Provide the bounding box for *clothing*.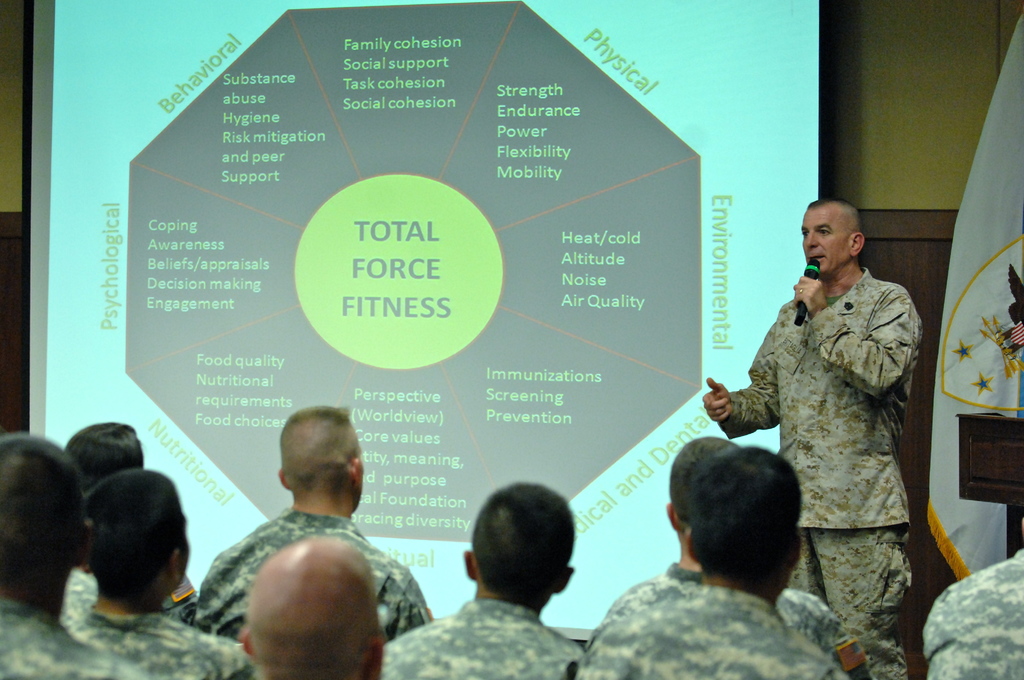
crop(916, 547, 1023, 676).
